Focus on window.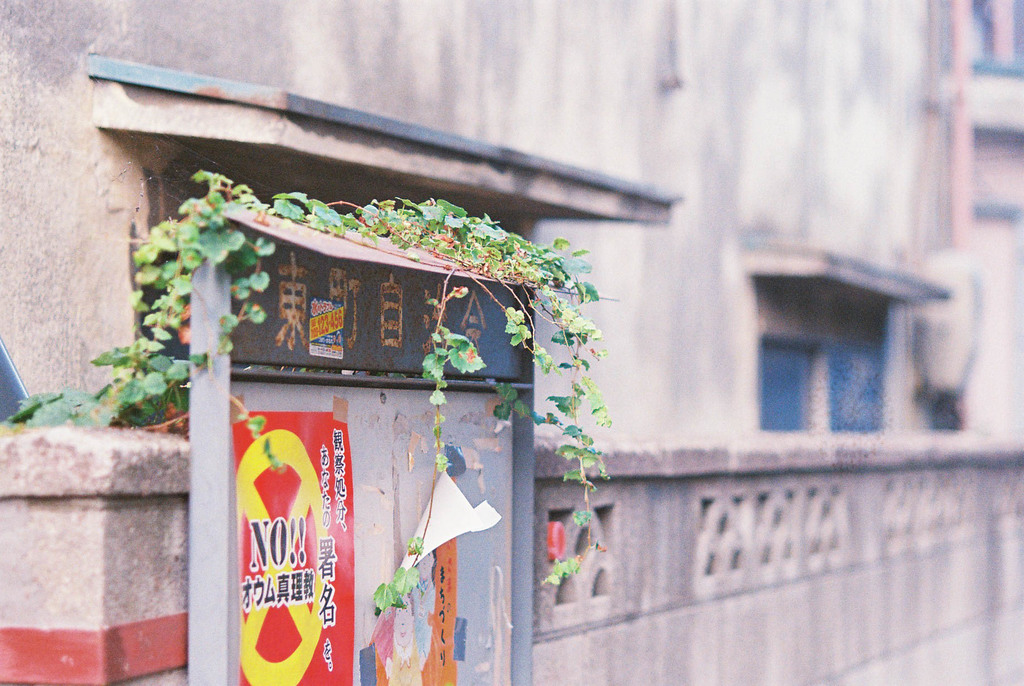
Focused at (x1=762, y1=254, x2=909, y2=461).
